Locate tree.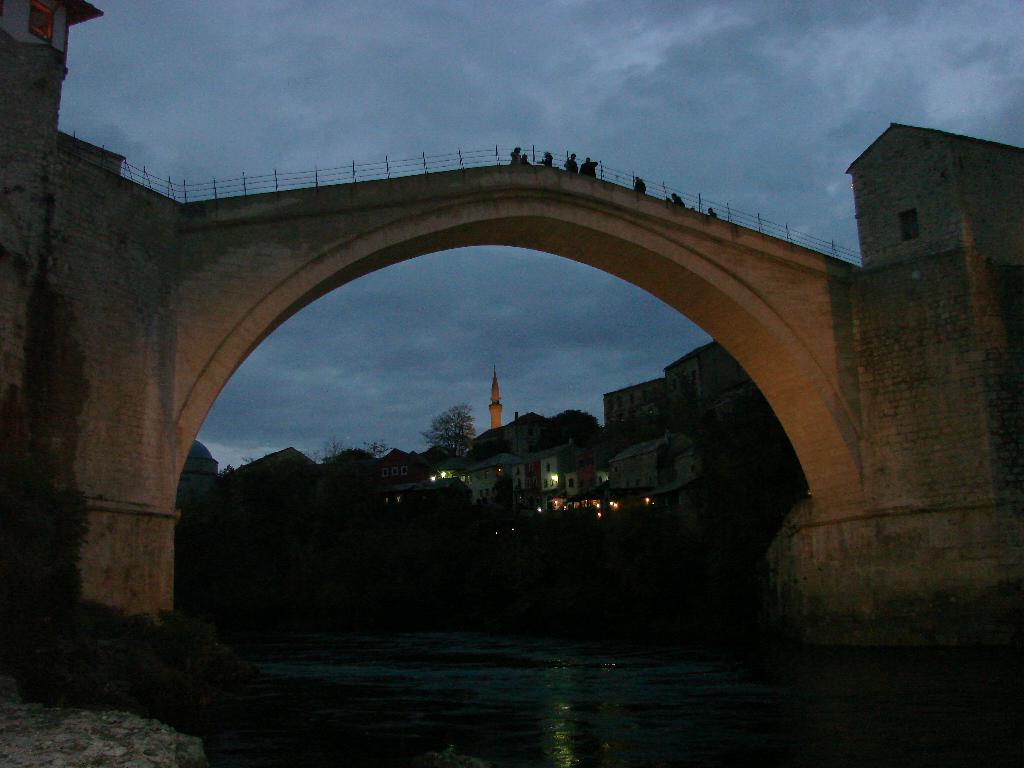
Bounding box: l=420, t=407, r=476, b=465.
